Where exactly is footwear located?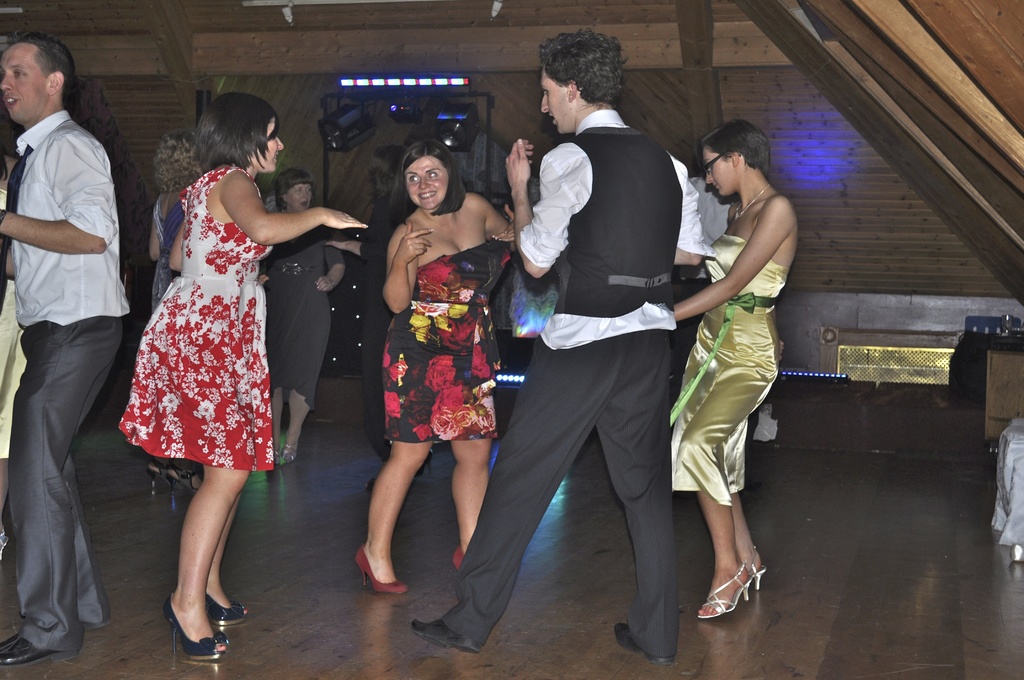
Its bounding box is [448, 546, 466, 579].
